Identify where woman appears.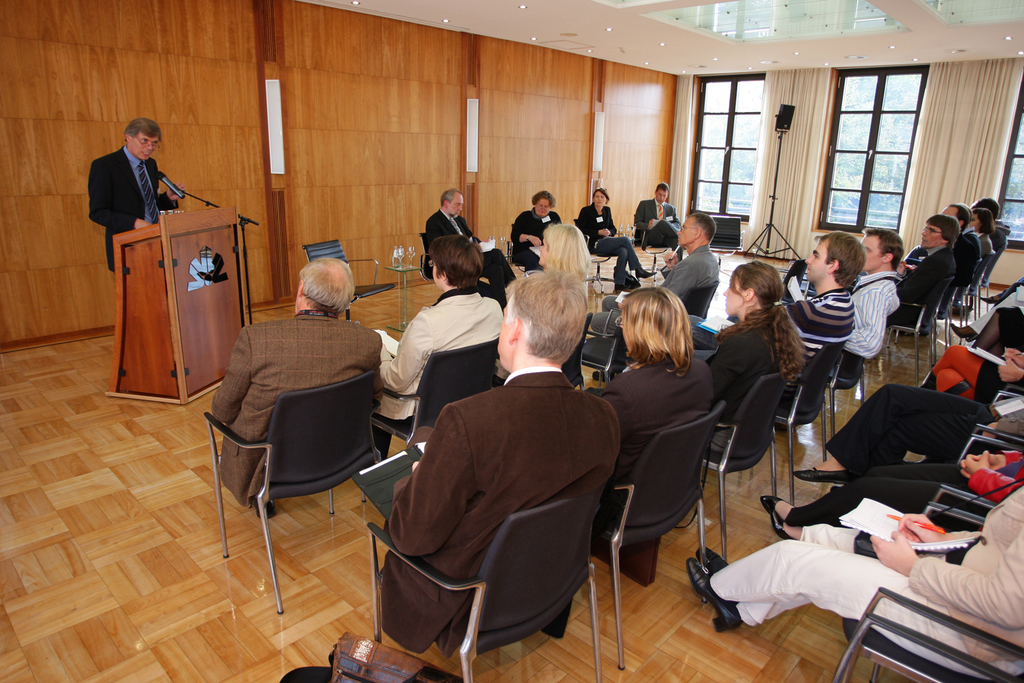
Appears at {"x1": 694, "y1": 260, "x2": 801, "y2": 467}.
